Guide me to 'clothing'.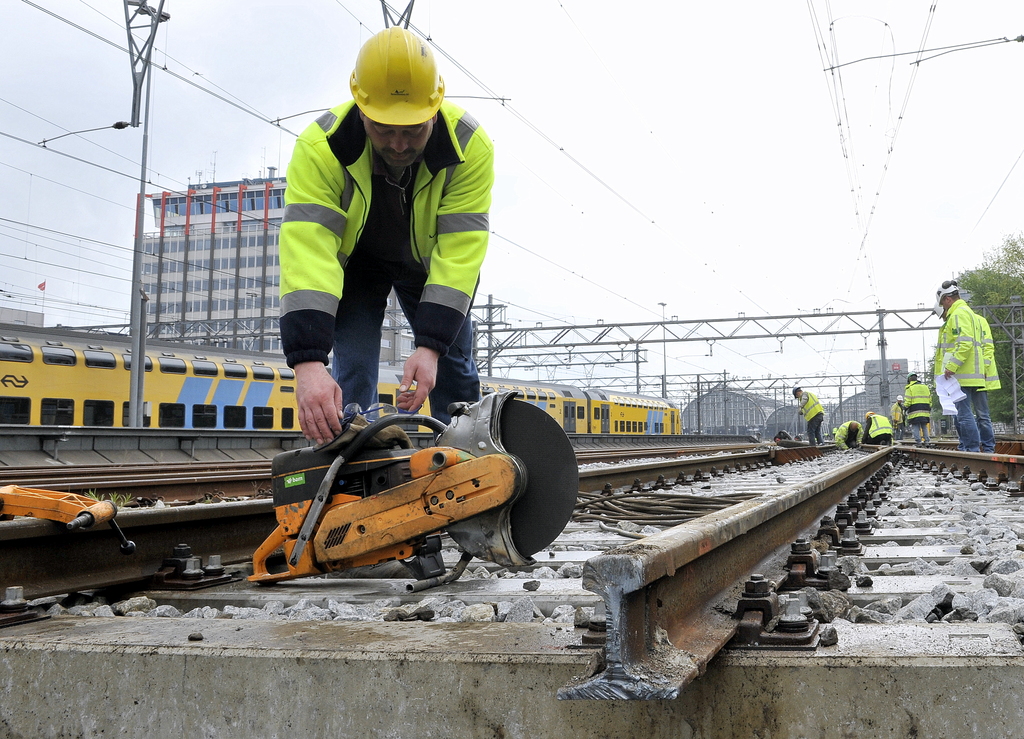
Guidance: (left=836, top=417, right=861, bottom=447).
